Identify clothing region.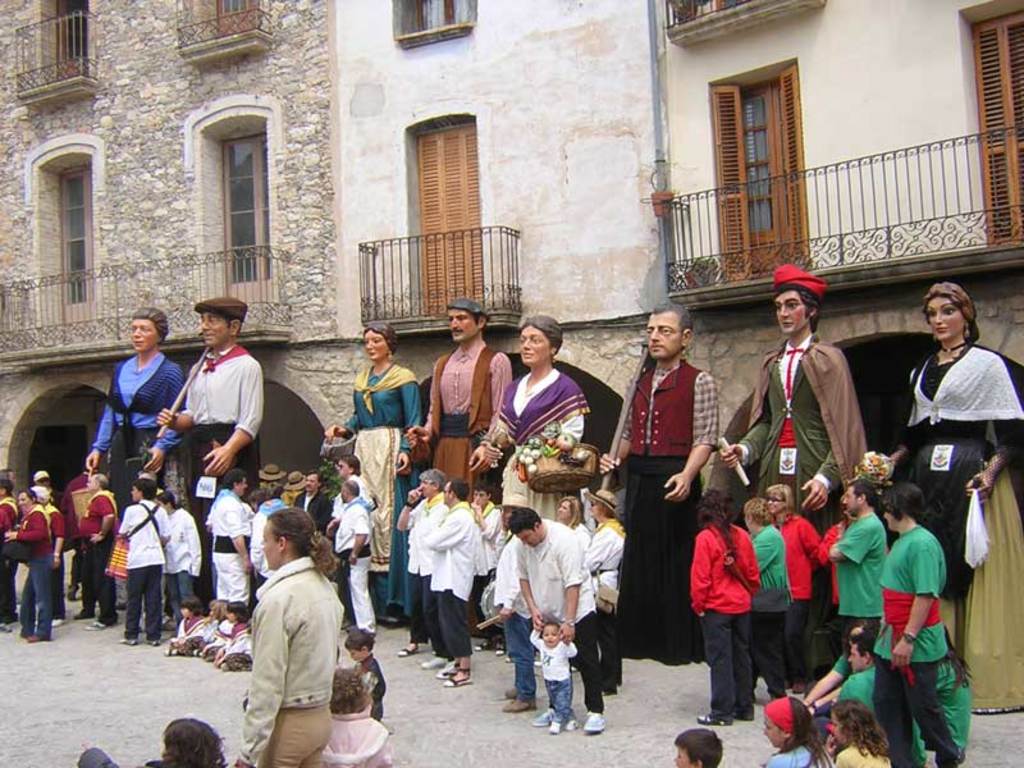
Region: bbox=(408, 346, 513, 503).
